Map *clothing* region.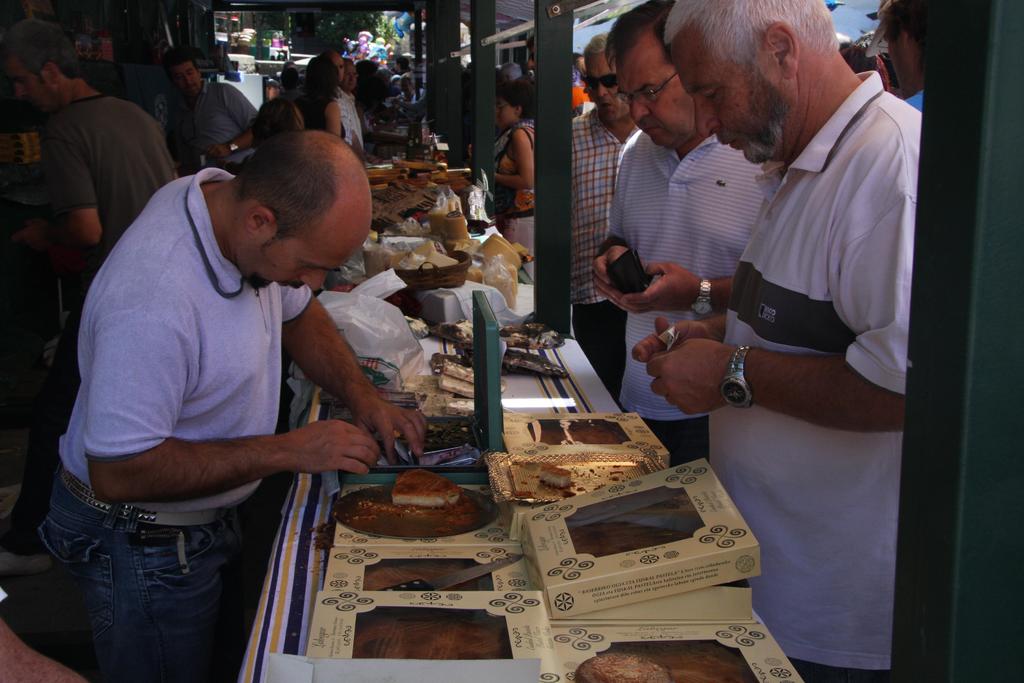
Mapped to region(307, 92, 347, 141).
